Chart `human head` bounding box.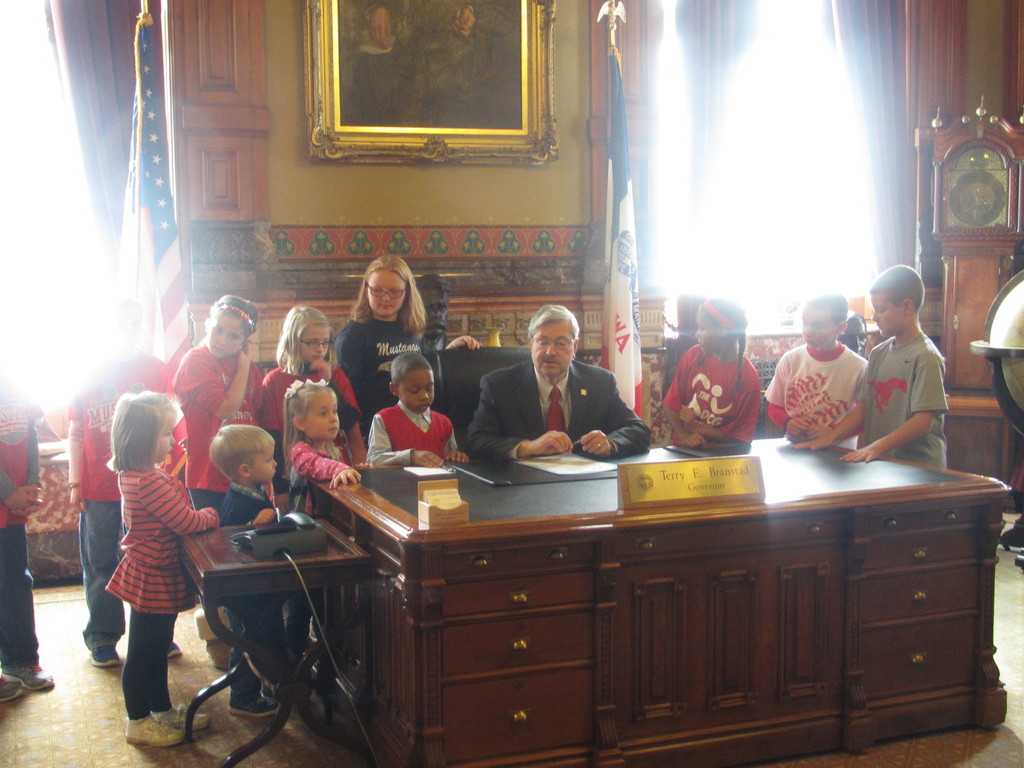
Charted: bbox=(207, 424, 275, 483).
